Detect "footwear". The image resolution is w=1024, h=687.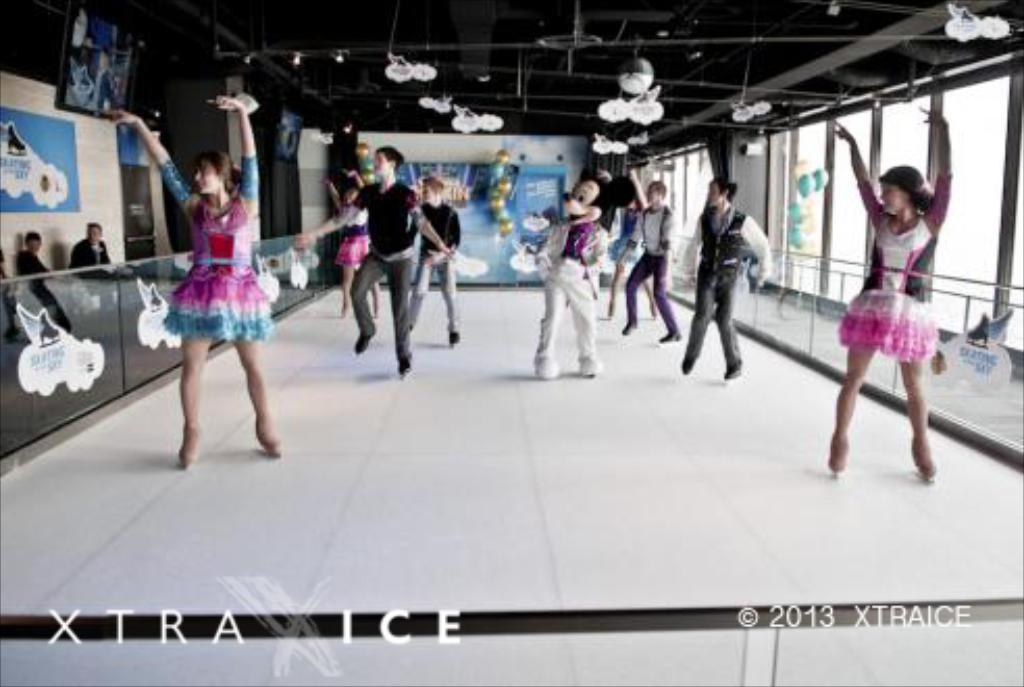
bbox(826, 446, 851, 470).
